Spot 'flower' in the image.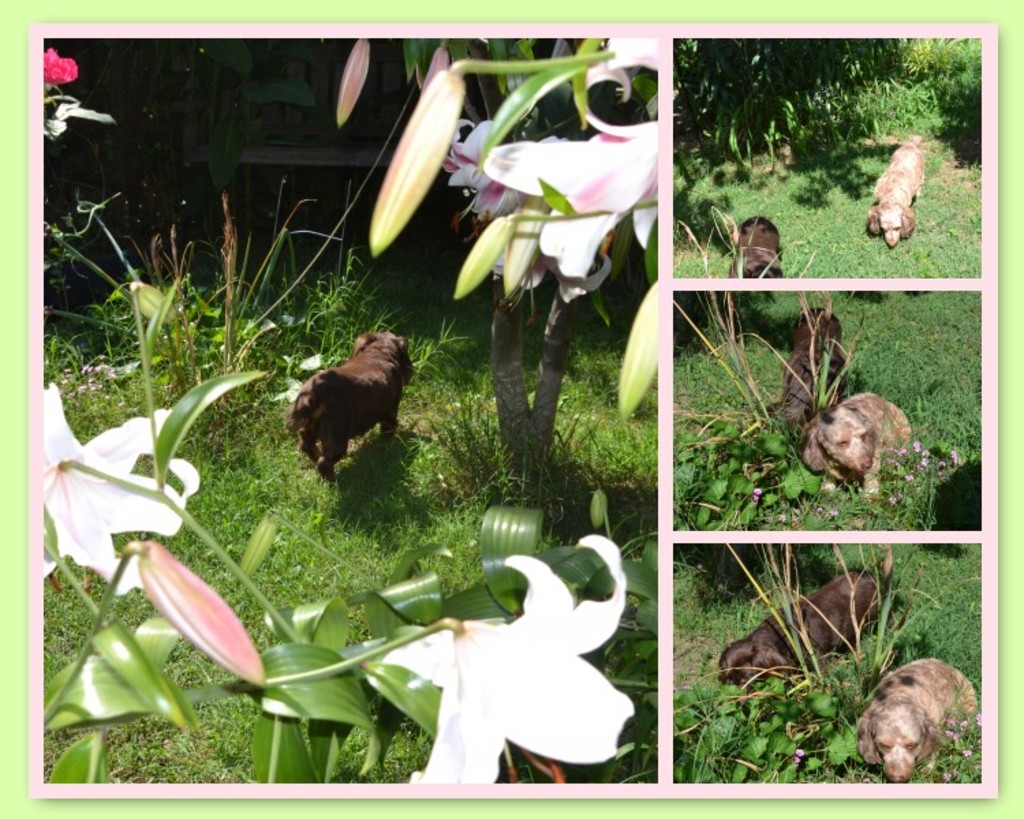
'flower' found at <region>441, 83, 657, 298</region>.
